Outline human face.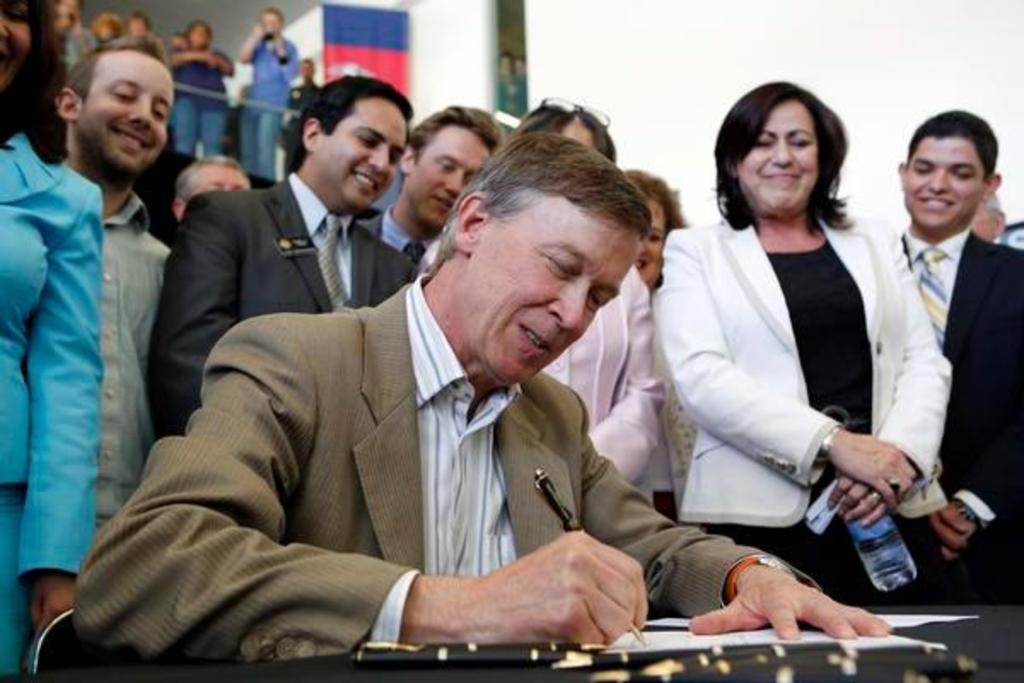
Outline: pyautogui.locateOnScreen(75, 41, 176, 169).
